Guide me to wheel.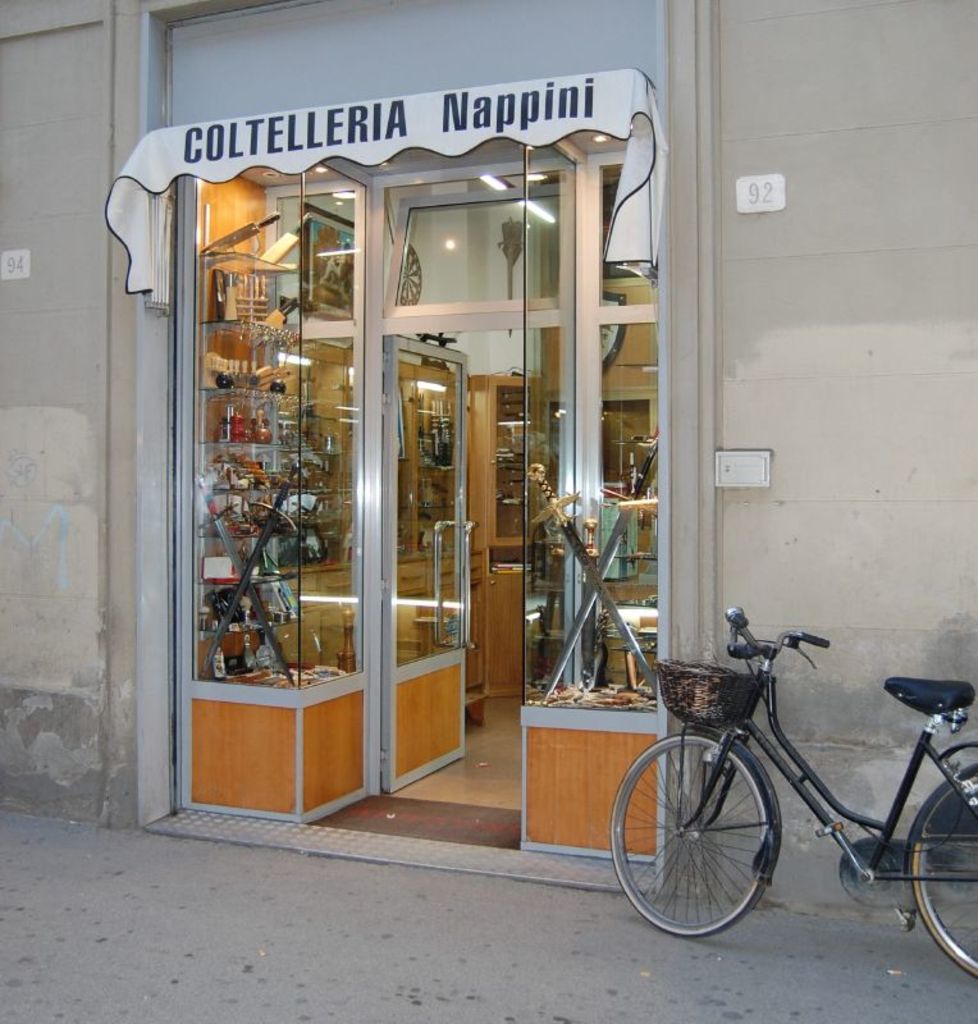
Guidance: region(905, 758, 977, 975).
